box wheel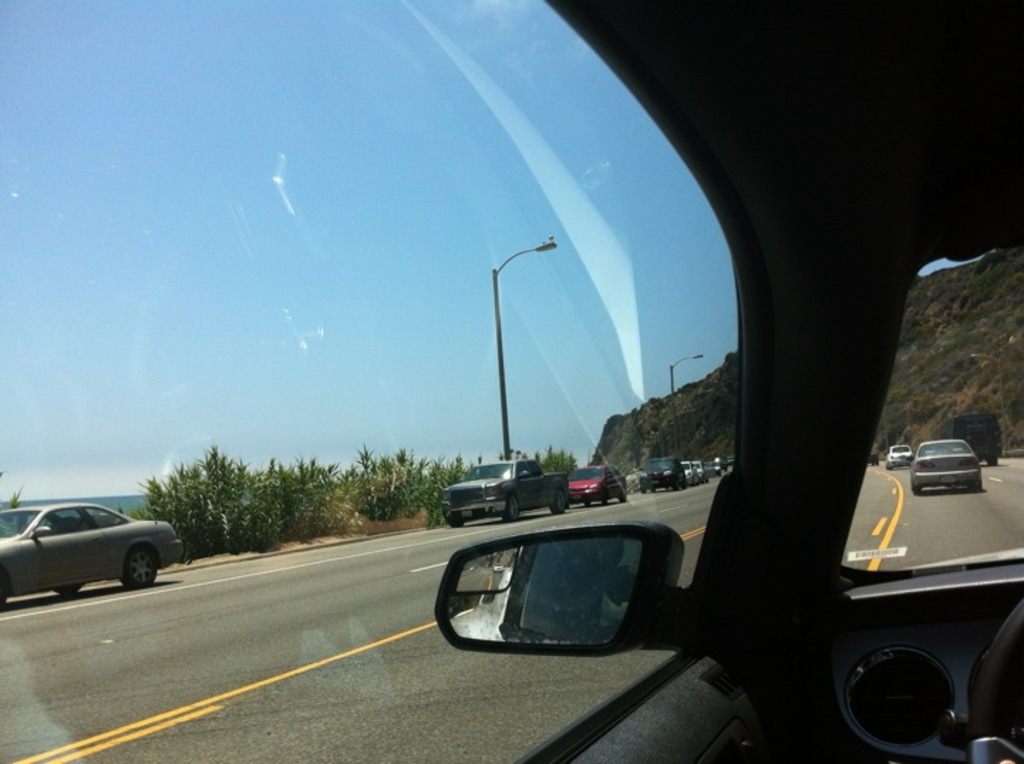
box=[501, 494, 523, 525]
